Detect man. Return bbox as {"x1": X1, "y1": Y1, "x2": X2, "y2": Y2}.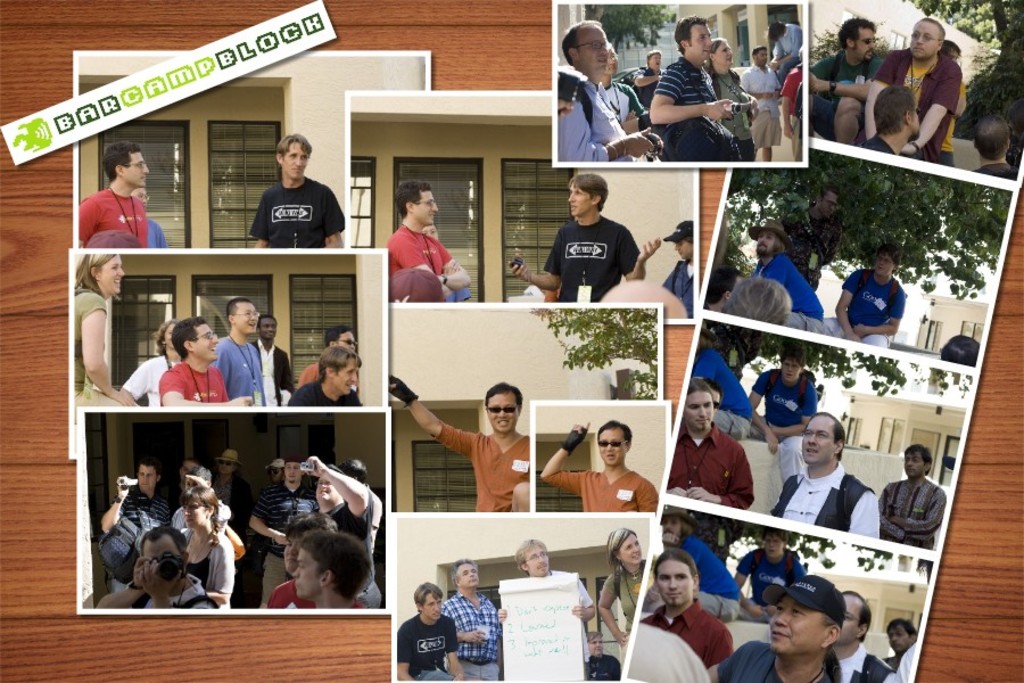
{"x1": 444, "y1": 558, "x2": 503, "y2": 682}.
